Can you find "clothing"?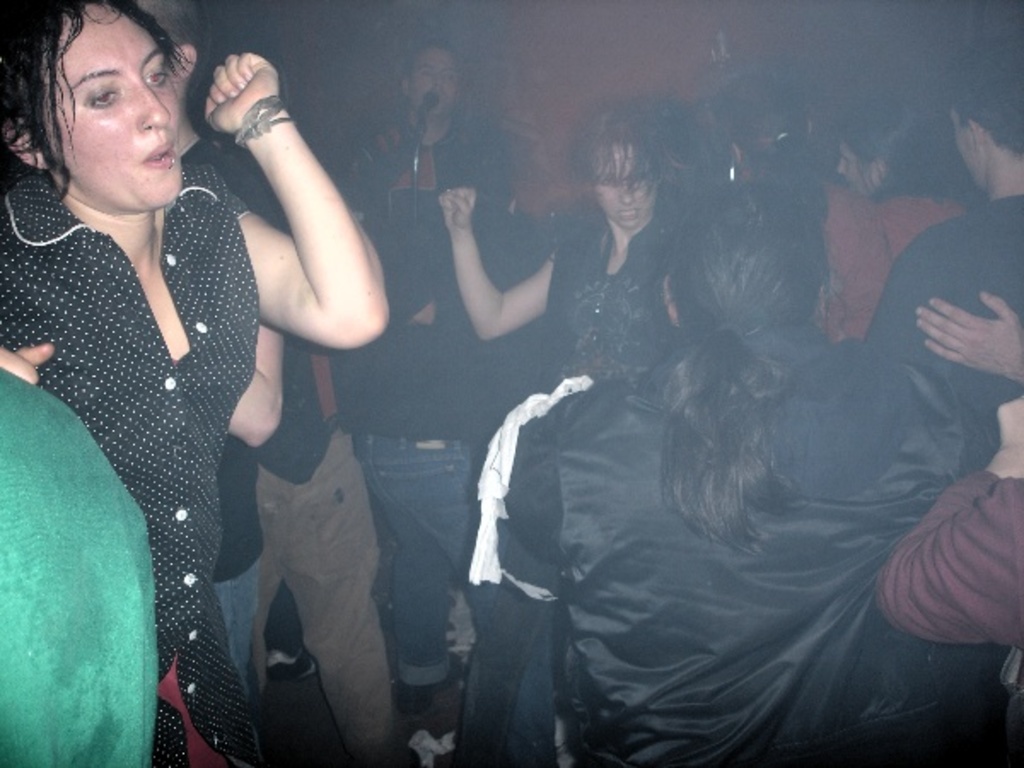
Yes, bounding box: box=[3, 379, 159, 766].
